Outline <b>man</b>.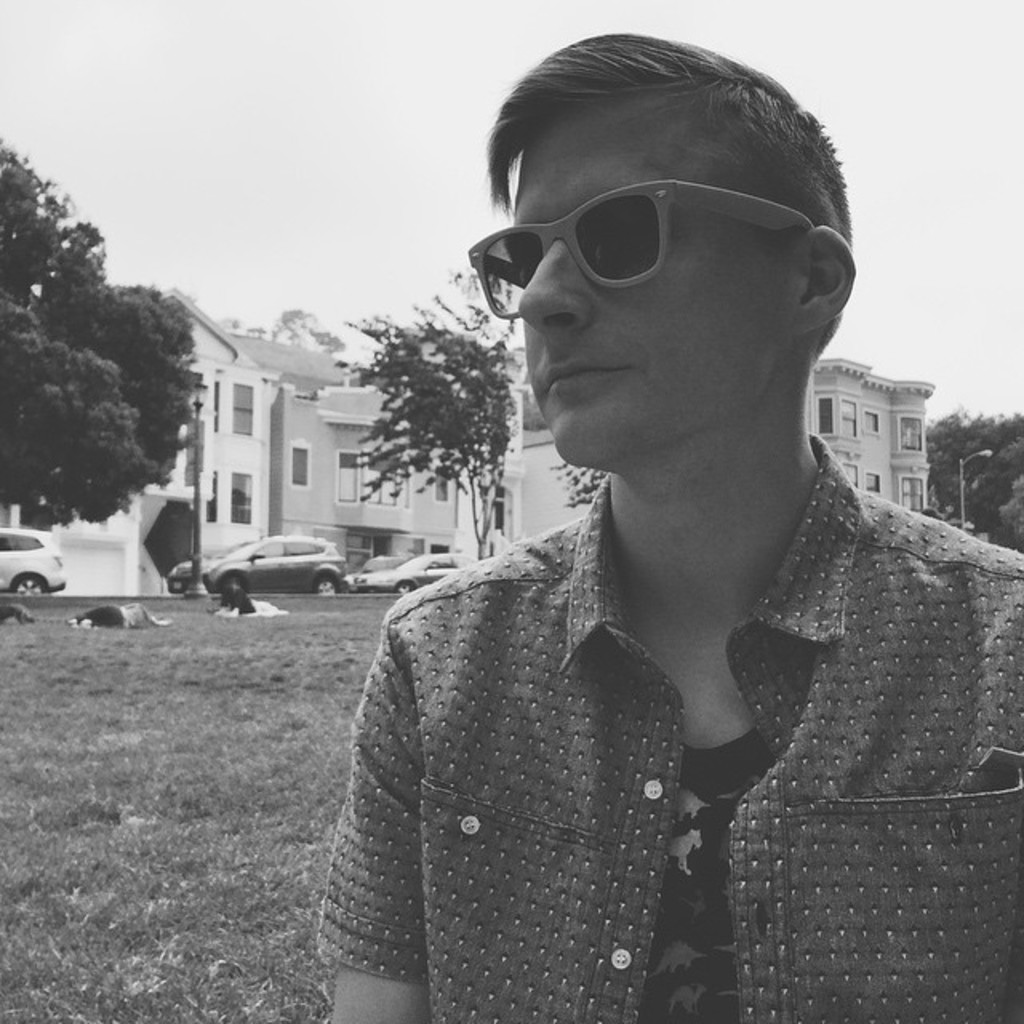
Outline: Rect(291, 29, 1022, 1022).
